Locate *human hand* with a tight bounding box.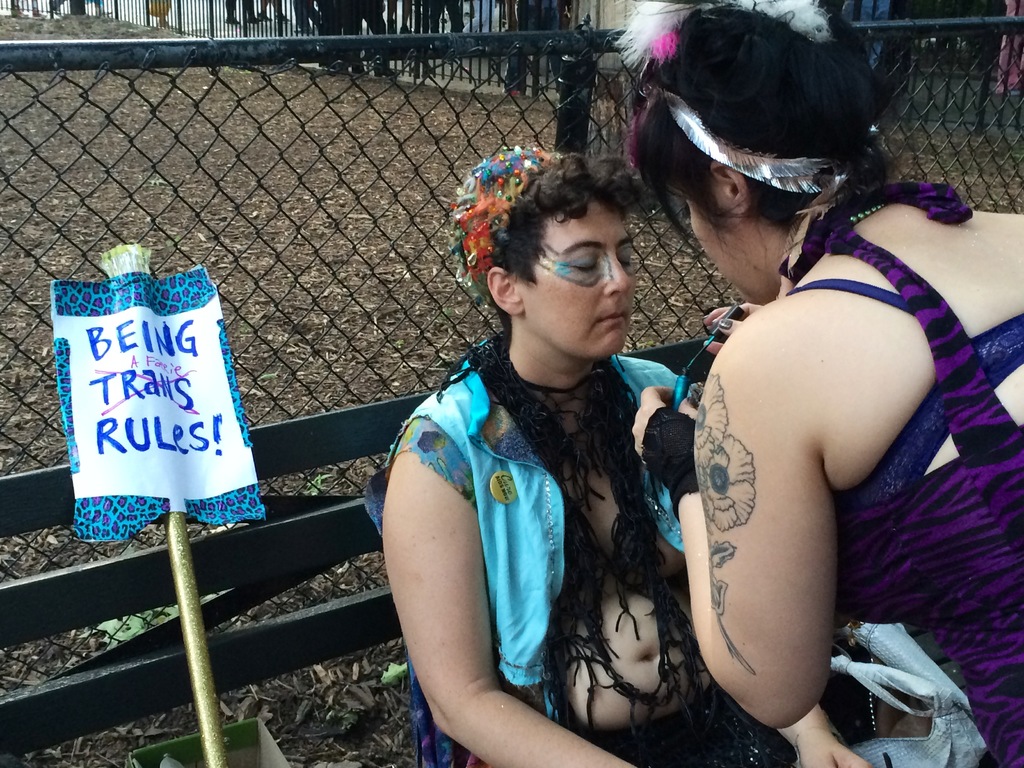
<box>634,385,697,489</box>.
